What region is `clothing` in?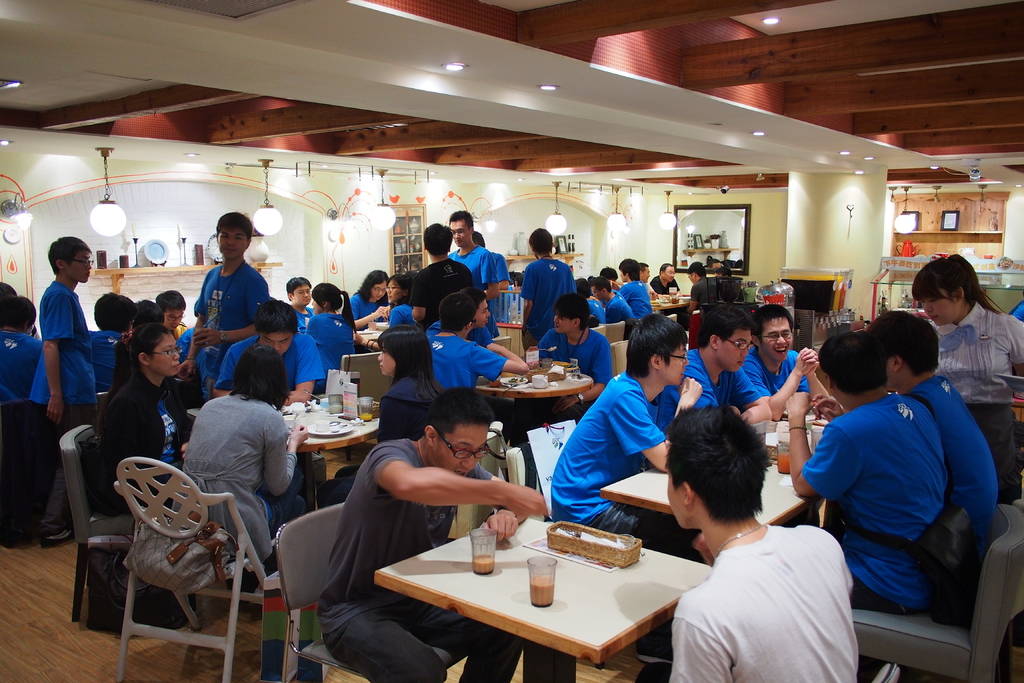
<bbox>515, 245, 576, 349</bbox>.
